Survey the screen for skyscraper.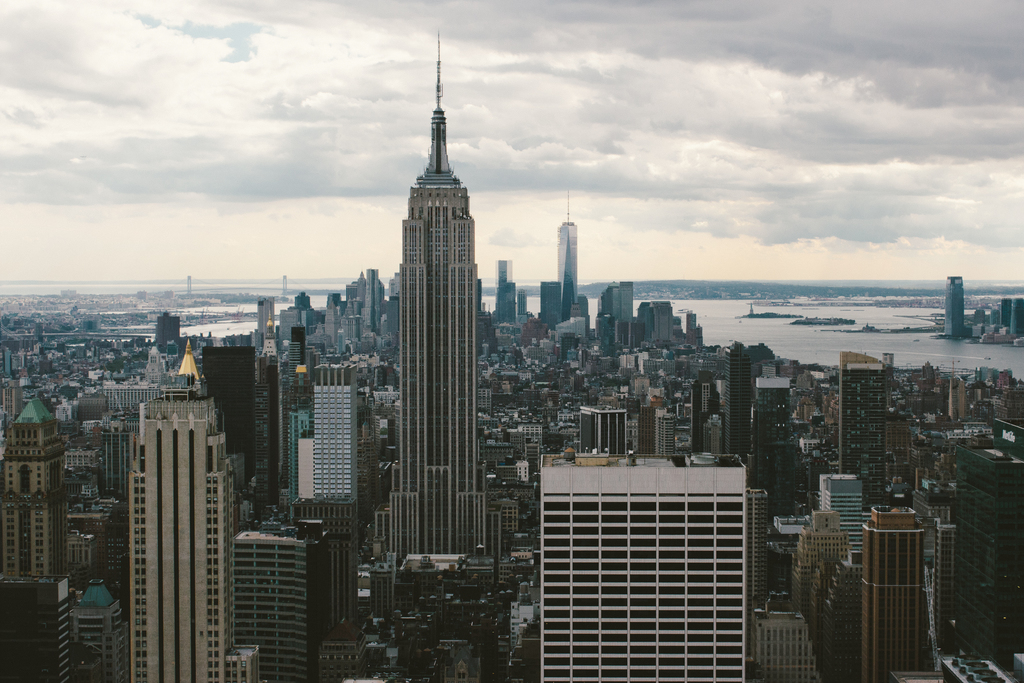
Survey found: (x1=250, y1=297, x2=272, y2=498).
